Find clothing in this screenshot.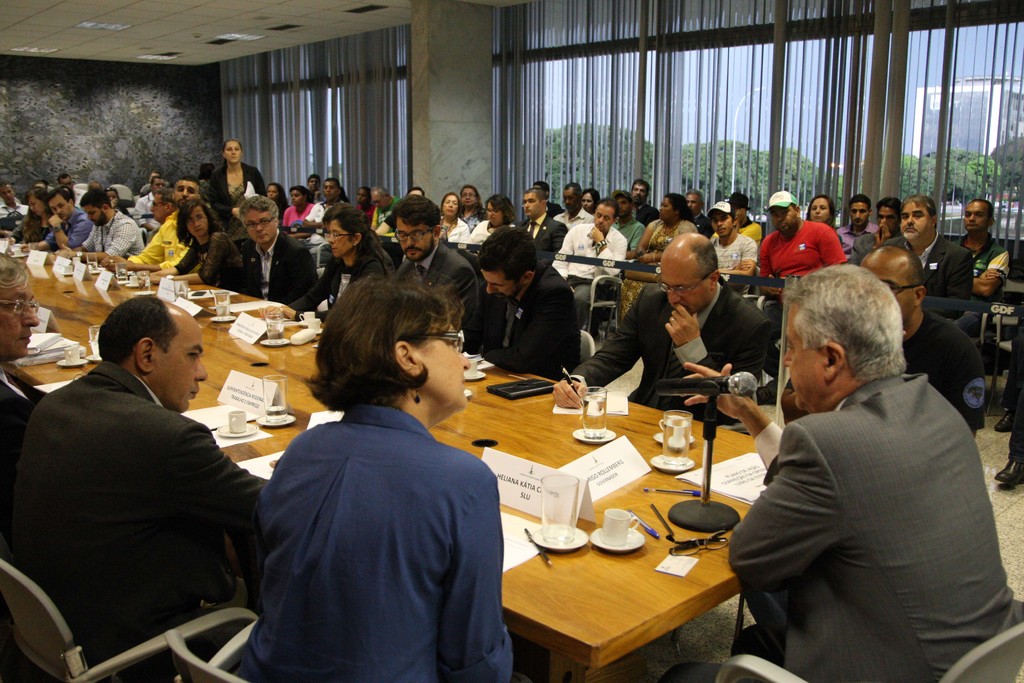
The bounding box for clothing is BBox(700, 219, 785, 277).
